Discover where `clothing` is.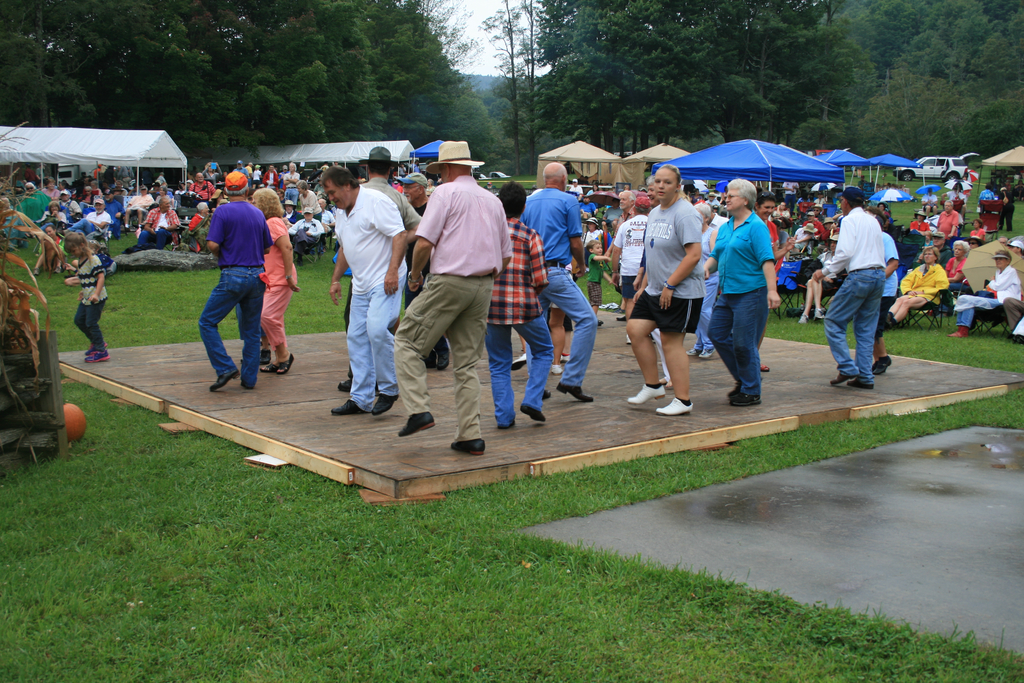
Discovered at bbox(960, 289, 993, 325).
